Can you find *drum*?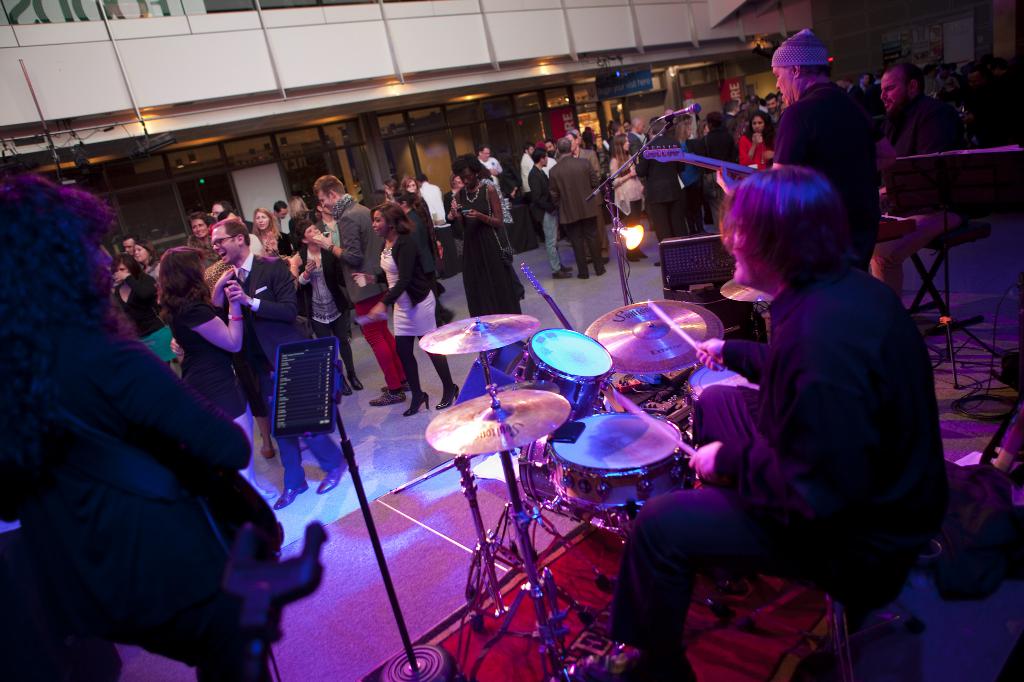
Yes, bounding box: box=[524, 327, 609, 414].
